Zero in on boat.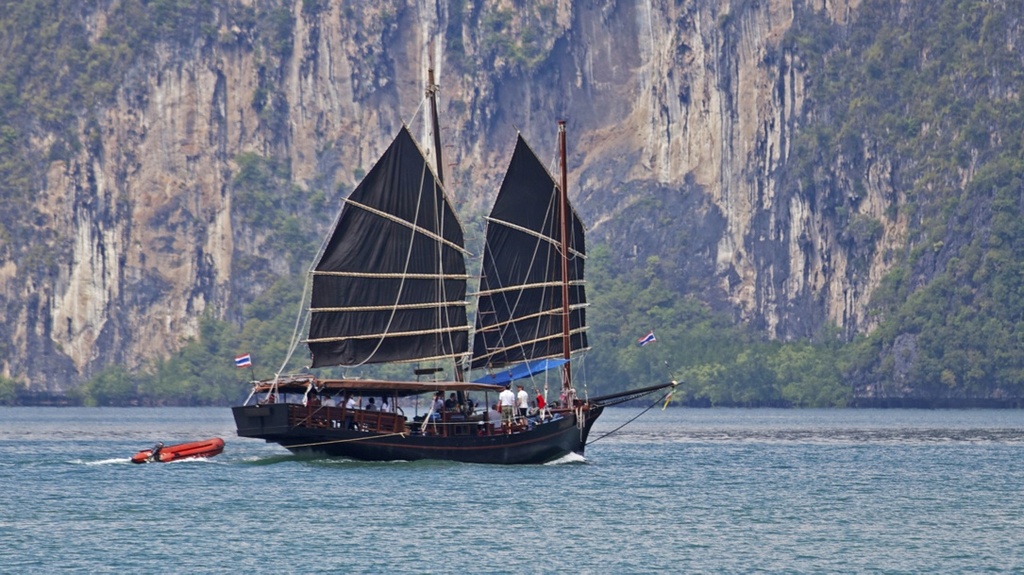
Zeroed in: [left=195, top=92, right=677, bottom=484].
